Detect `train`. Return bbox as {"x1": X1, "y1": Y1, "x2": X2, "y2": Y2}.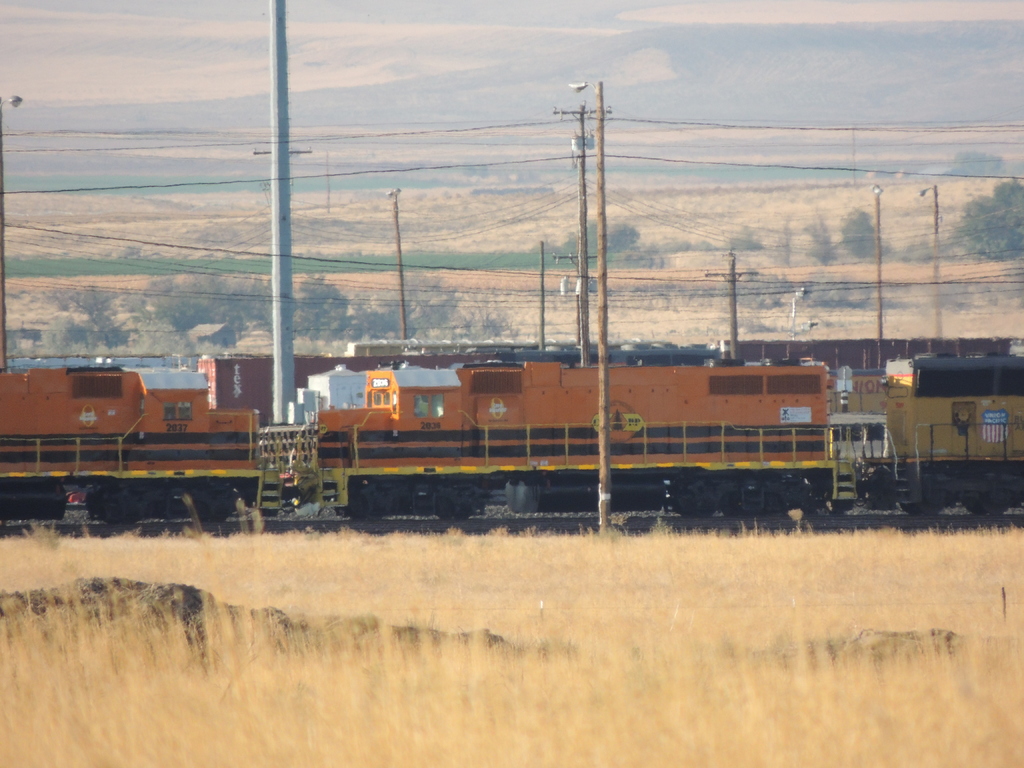
{"x1": 857, "y1": 348, "x2": 1023, "y2": 522}.
